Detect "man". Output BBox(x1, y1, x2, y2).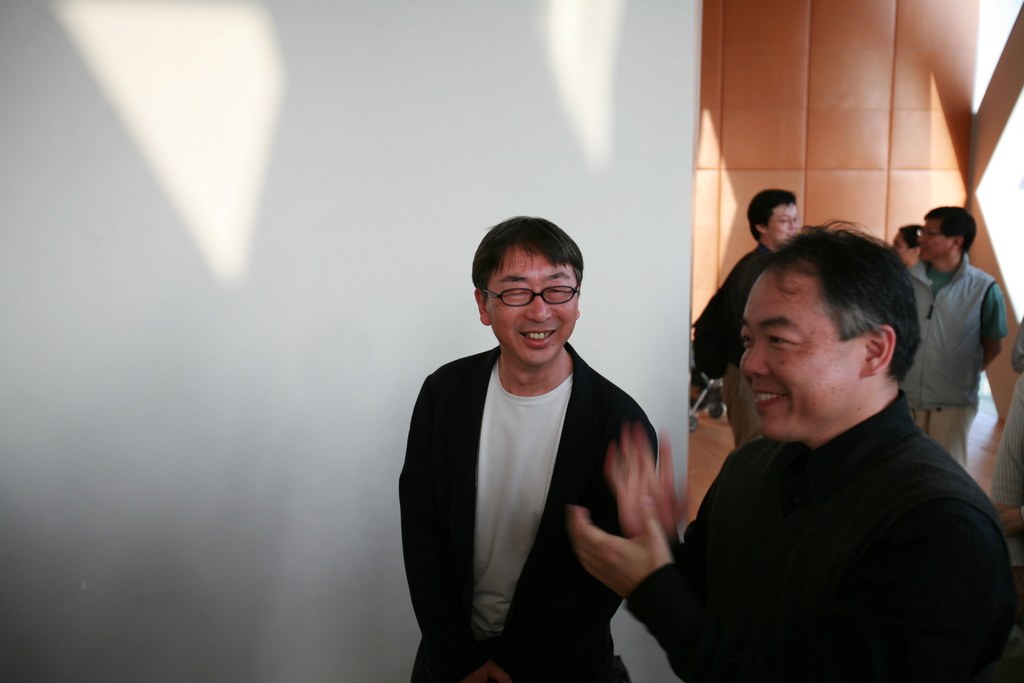
BBox(559, 217, 1015, 682).
